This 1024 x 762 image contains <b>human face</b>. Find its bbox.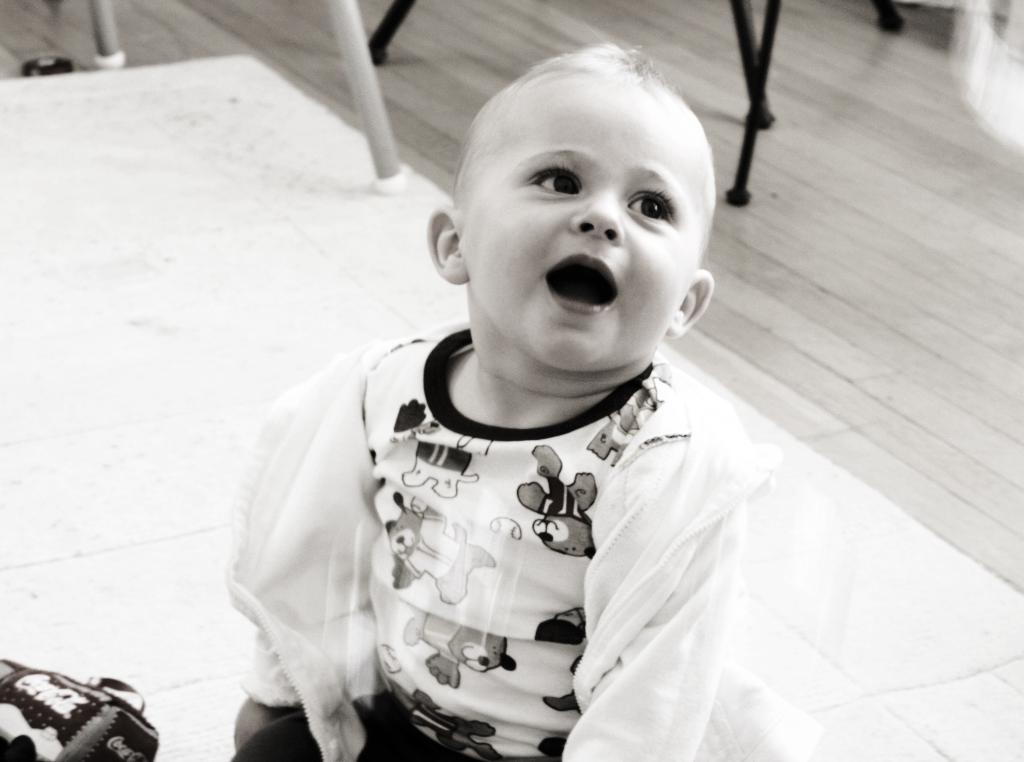
bbox=[456, 77, 701, 375].
